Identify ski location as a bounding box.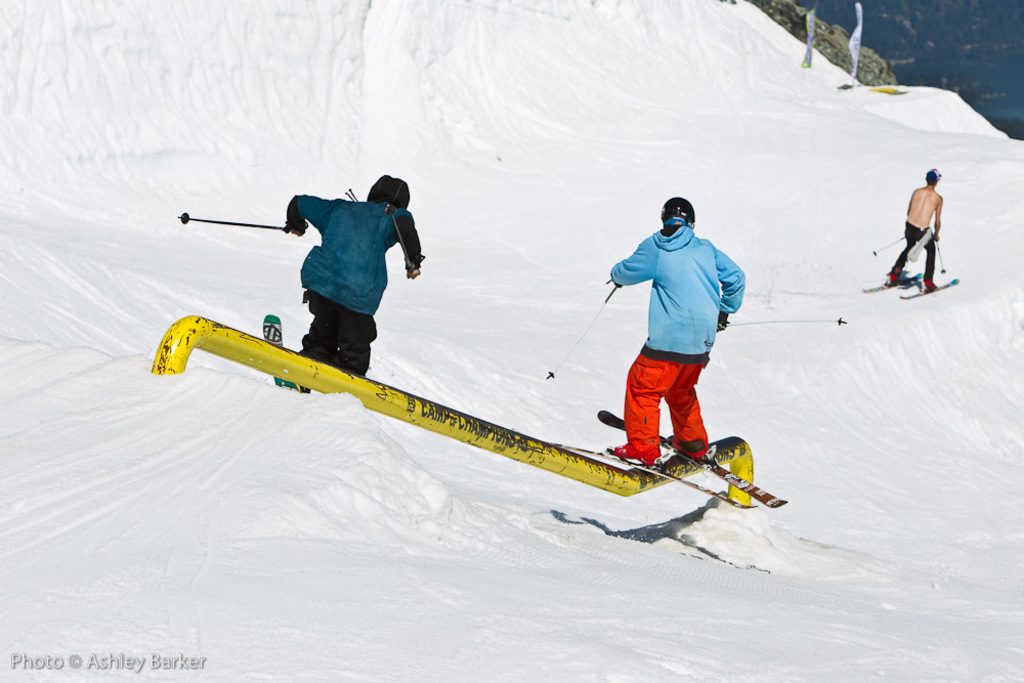
box(257, 313, 295, 392).
